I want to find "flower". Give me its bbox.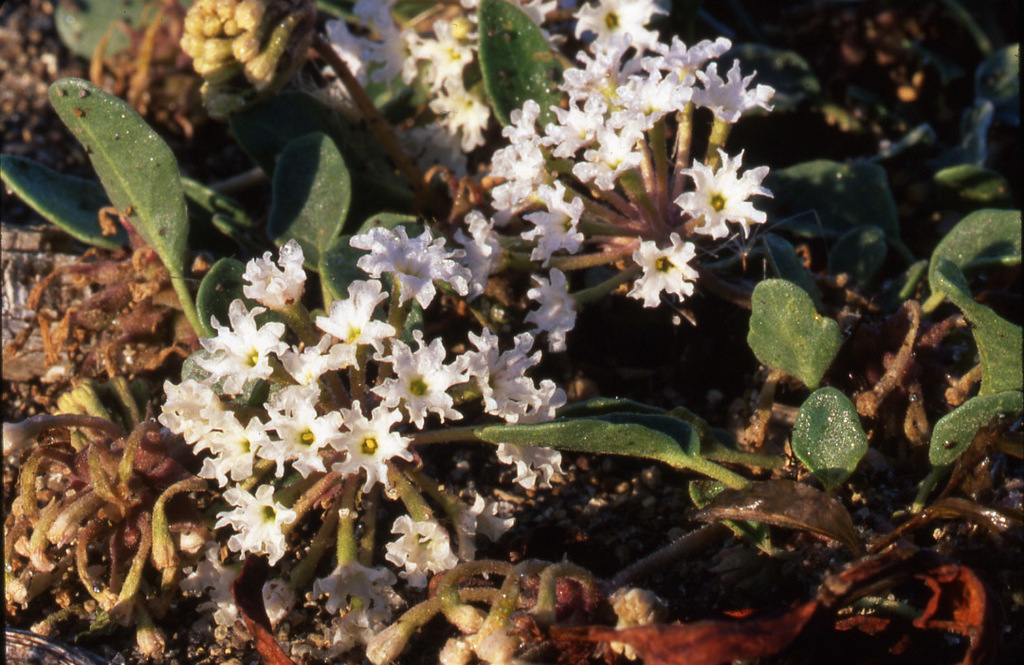
crop(432, 69, 500, 149).
